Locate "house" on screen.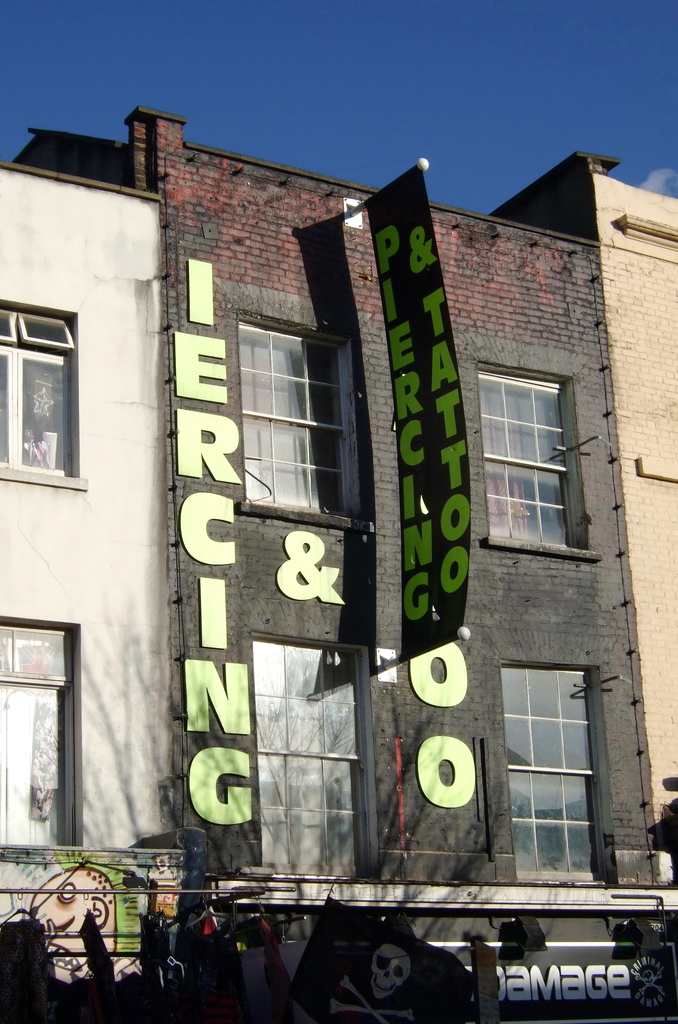
On screen at Rect(13, 95, 657, 1023).
